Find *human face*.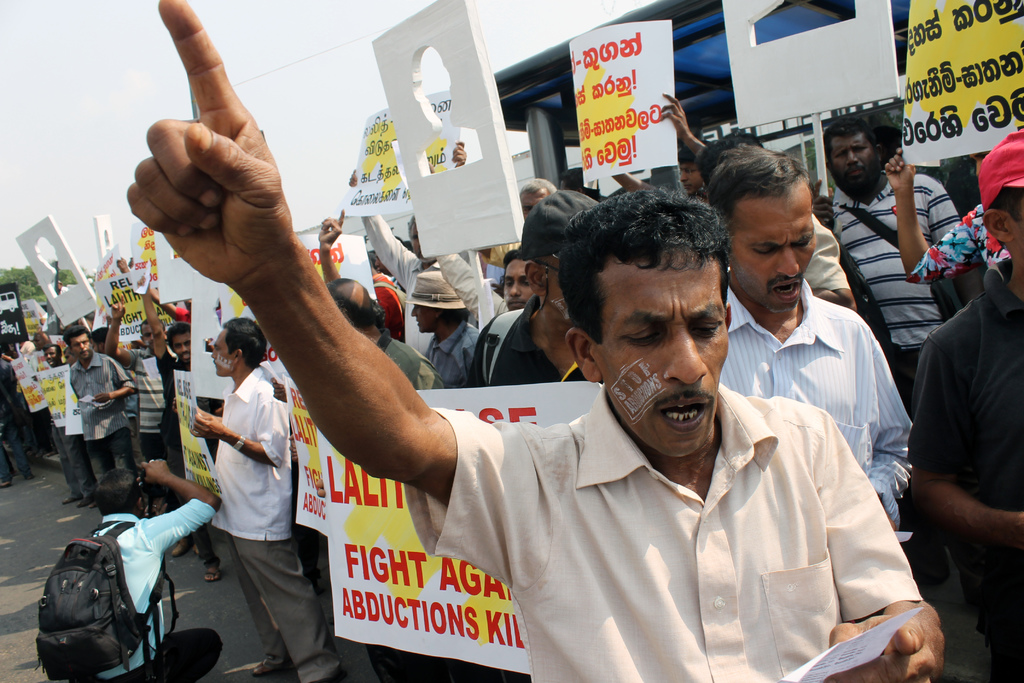
bbox=[727, 184, 817, 318].
